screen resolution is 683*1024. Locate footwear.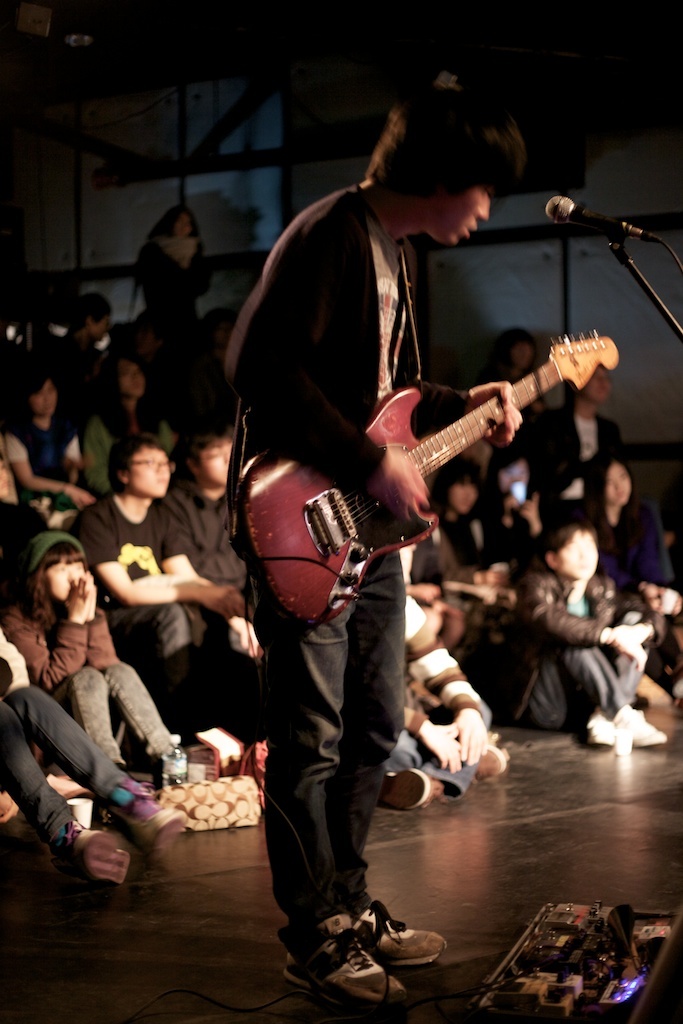
(x1=70, y1=829, x2=130, y2=887).
